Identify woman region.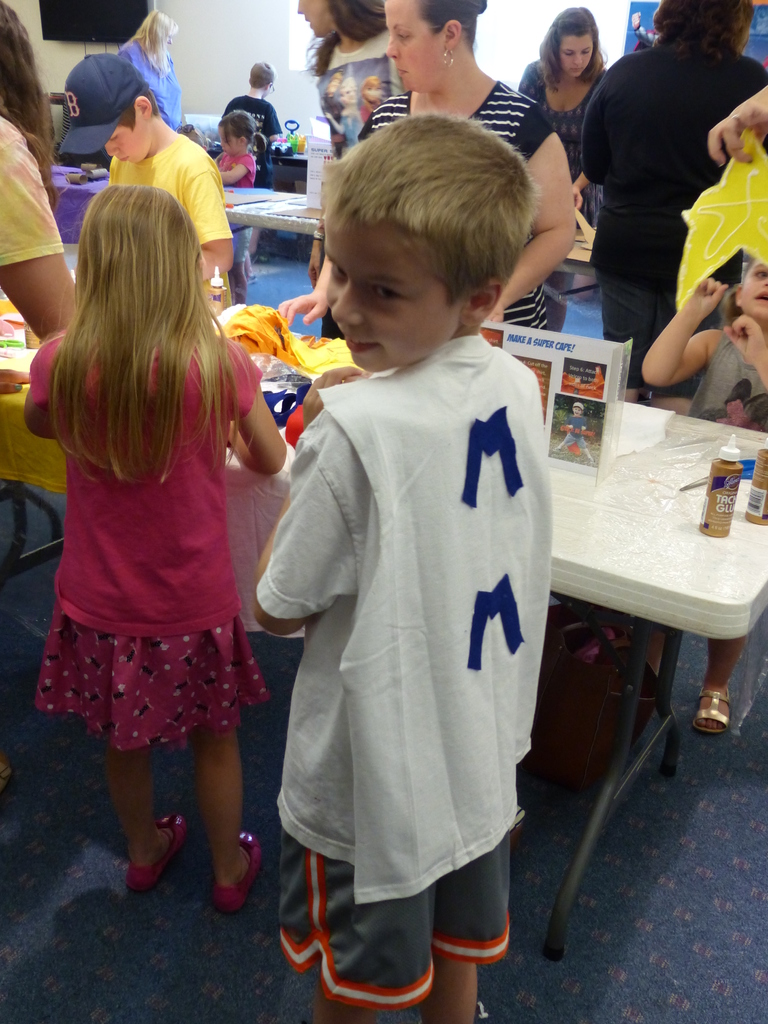
Region: detection(0, 0, 91, 900).
